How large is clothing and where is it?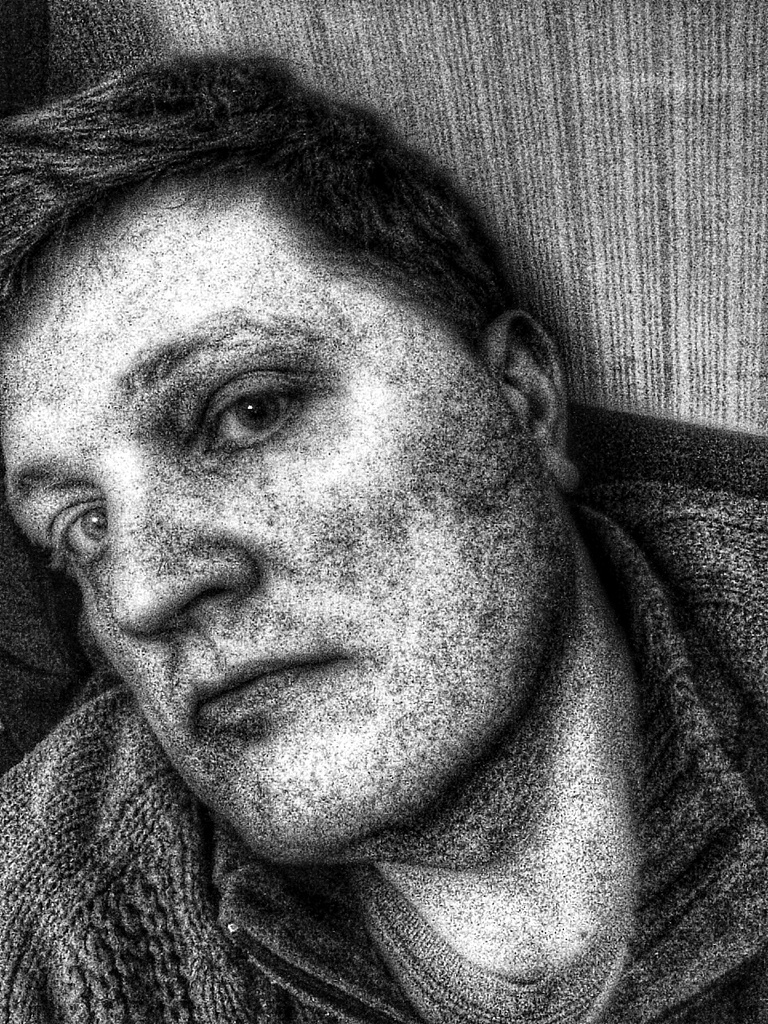
Bounding box: 0 476 767 1023.
